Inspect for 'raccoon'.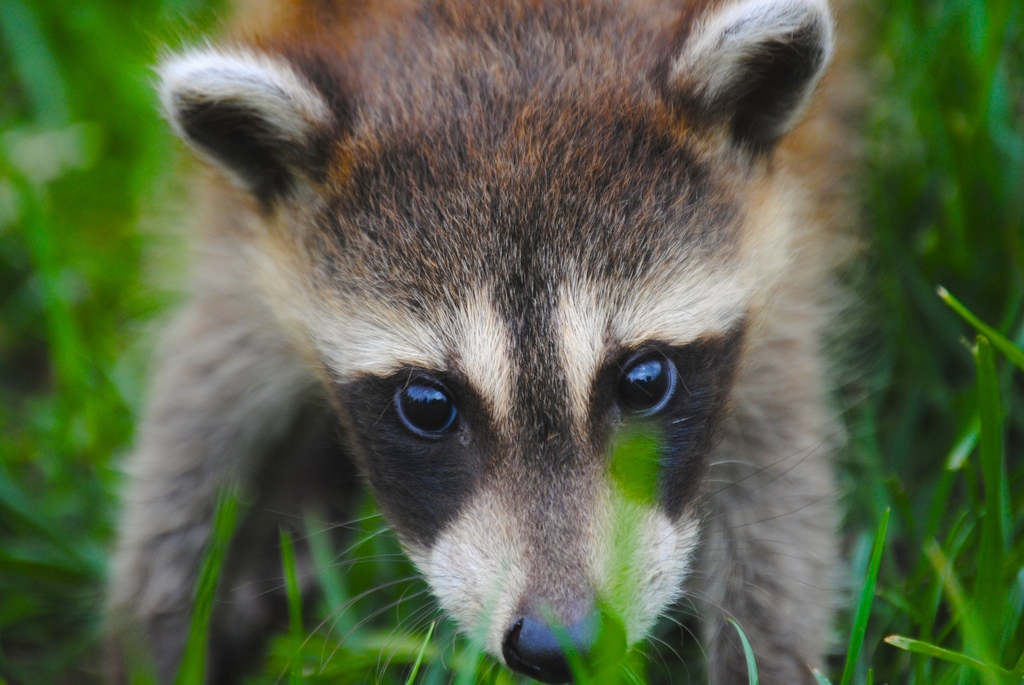
Inspection: crop(89, 0, 879, 684).
